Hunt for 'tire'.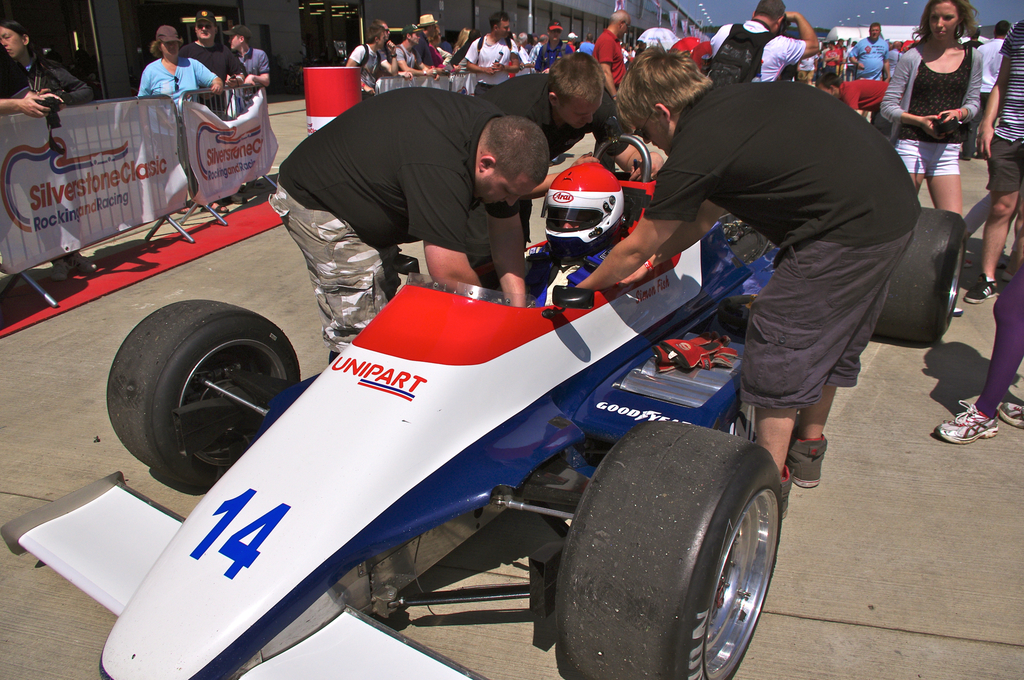
Hunted down at [556, 421, 783, 679].
